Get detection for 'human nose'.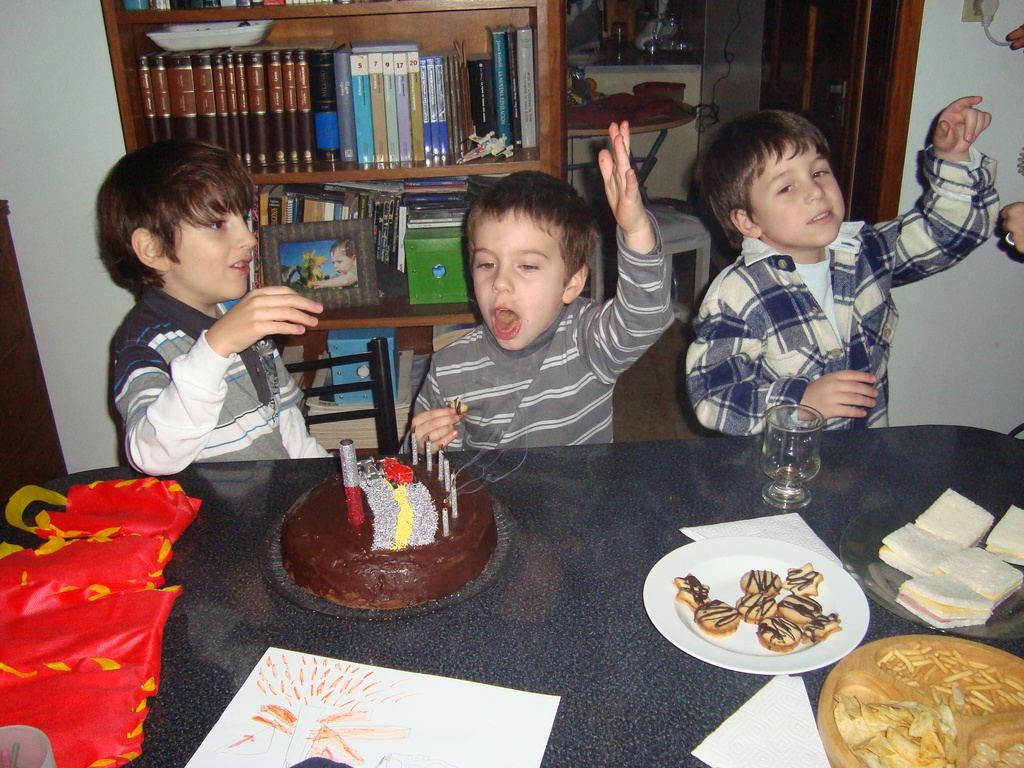
Detection: (229,224,258,252).
